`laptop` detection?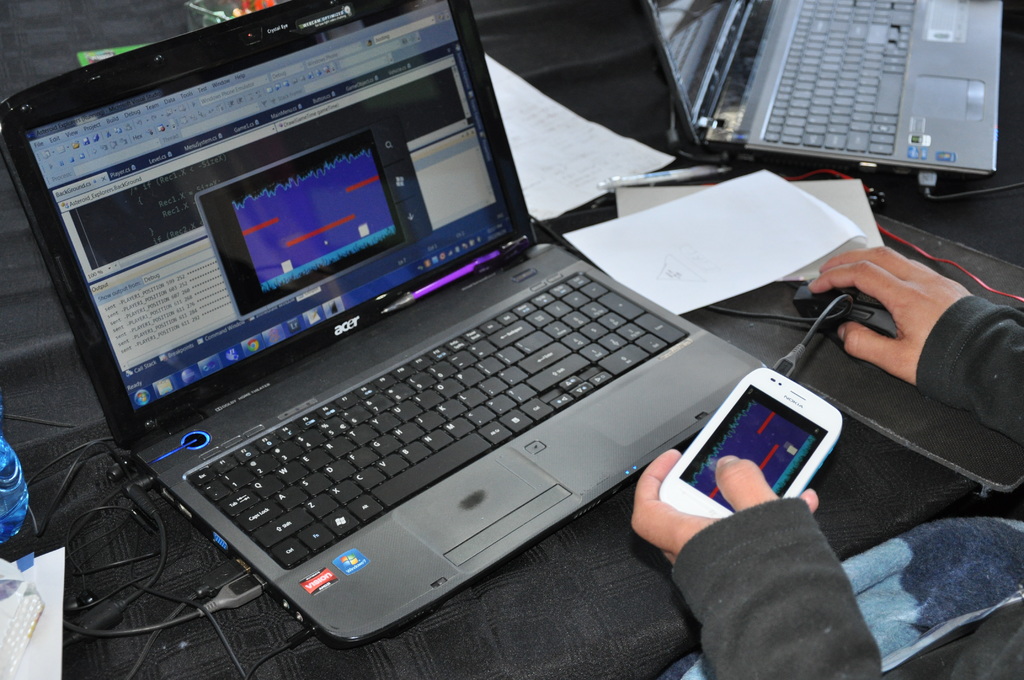
region(635, 0, 1004, 174)
